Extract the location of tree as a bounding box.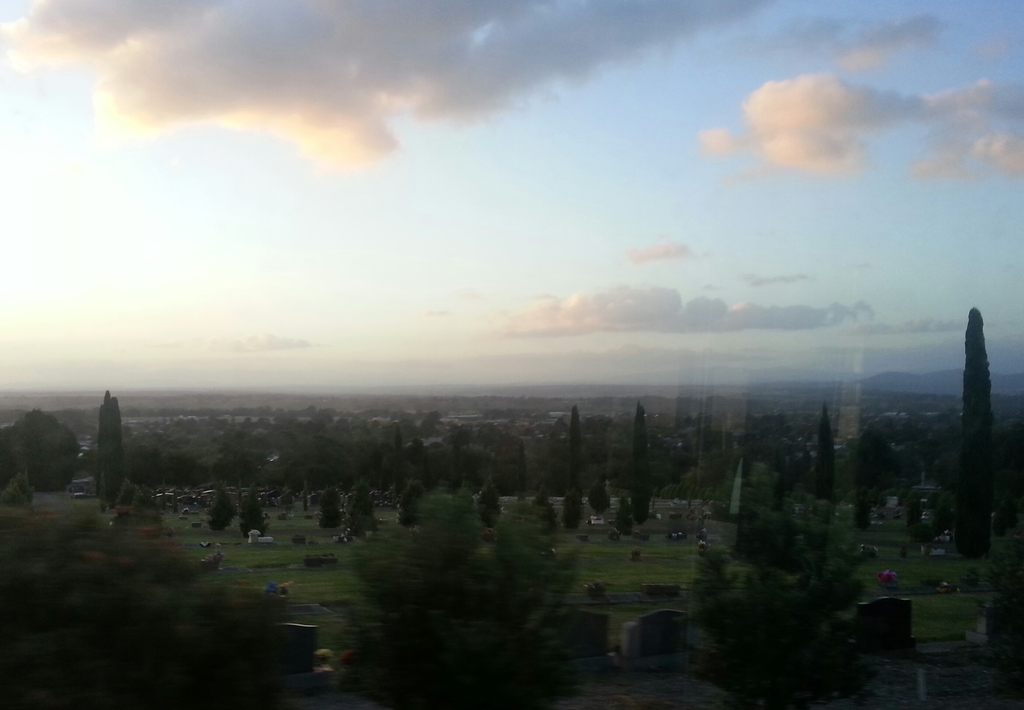
box=[554, 403, 578, 535].
